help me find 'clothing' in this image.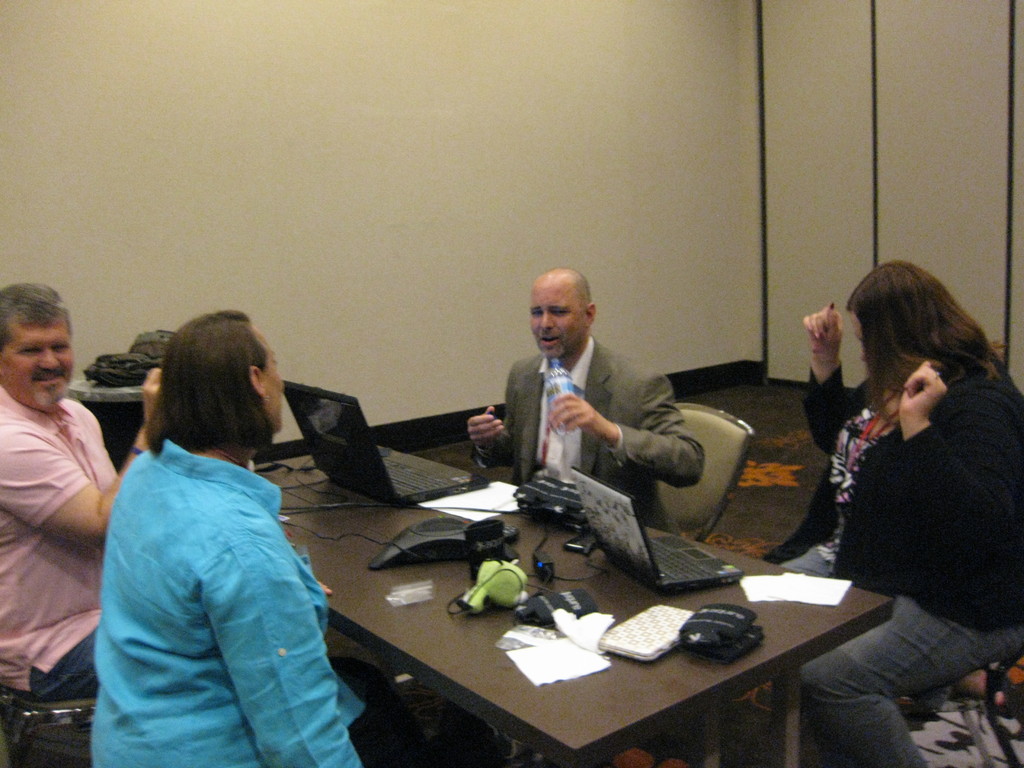
Found it: l=0, t=381, r=122, b=684.
